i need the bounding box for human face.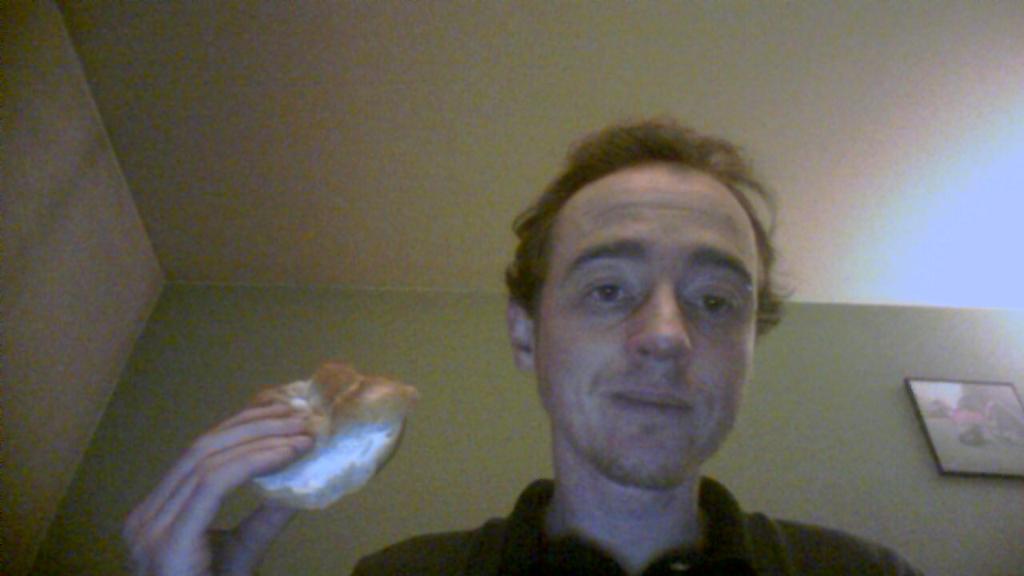
Here it is: crop(530, 162, 766, 490).
